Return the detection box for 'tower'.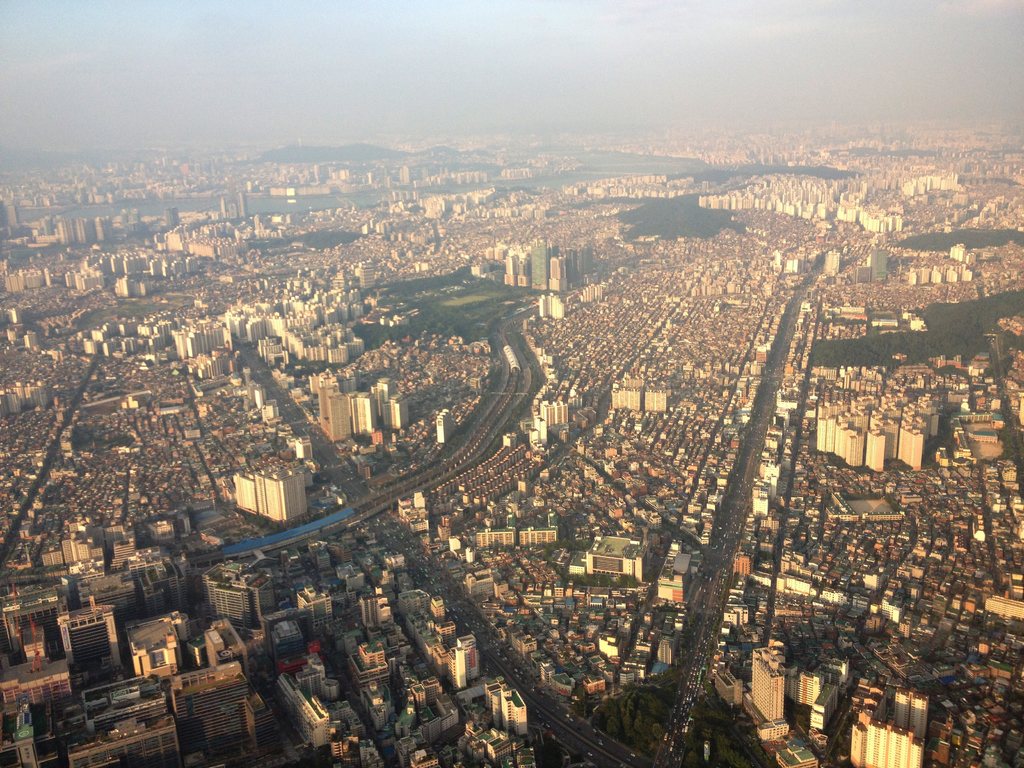
l=324, t=387, r=358, b=444.
